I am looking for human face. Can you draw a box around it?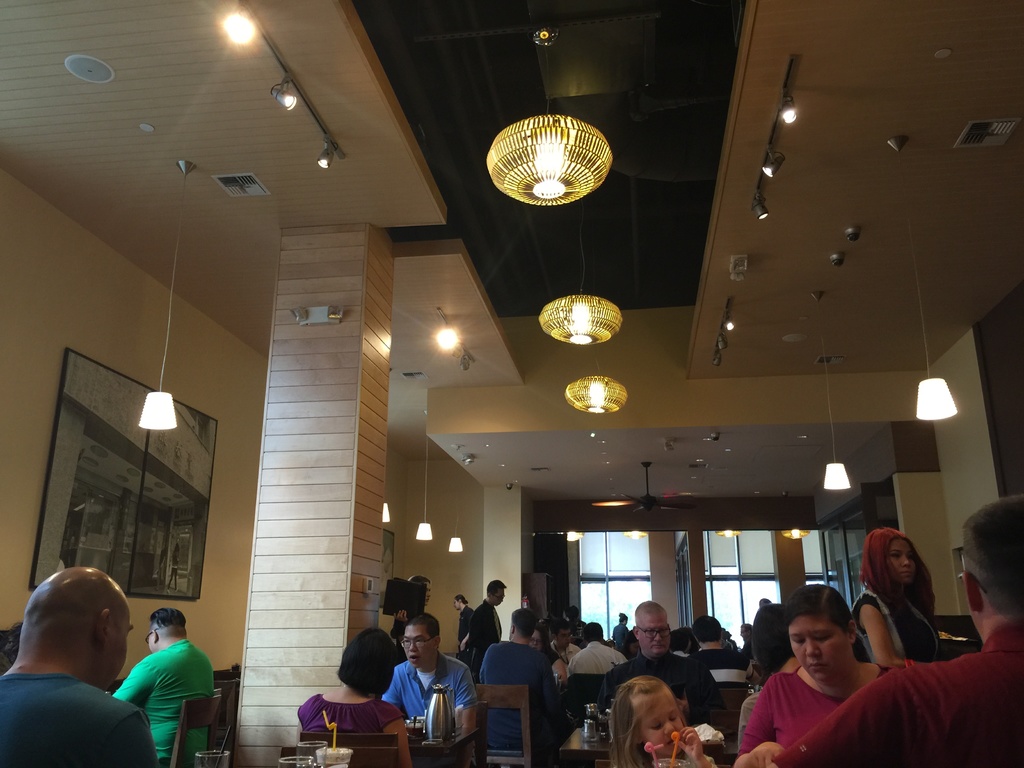
Sure, the bounding box is locate(632, 682, 683, 755).
